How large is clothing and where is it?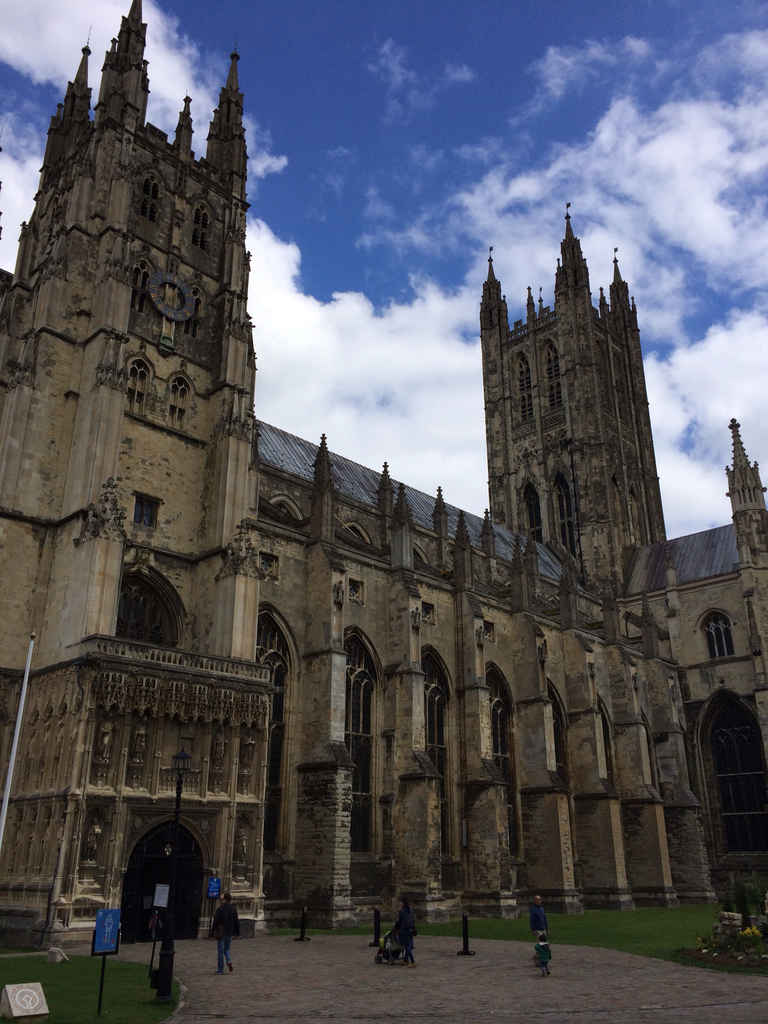
Bounding box: (x1=393, y1=909, x2=415, y2=963).
